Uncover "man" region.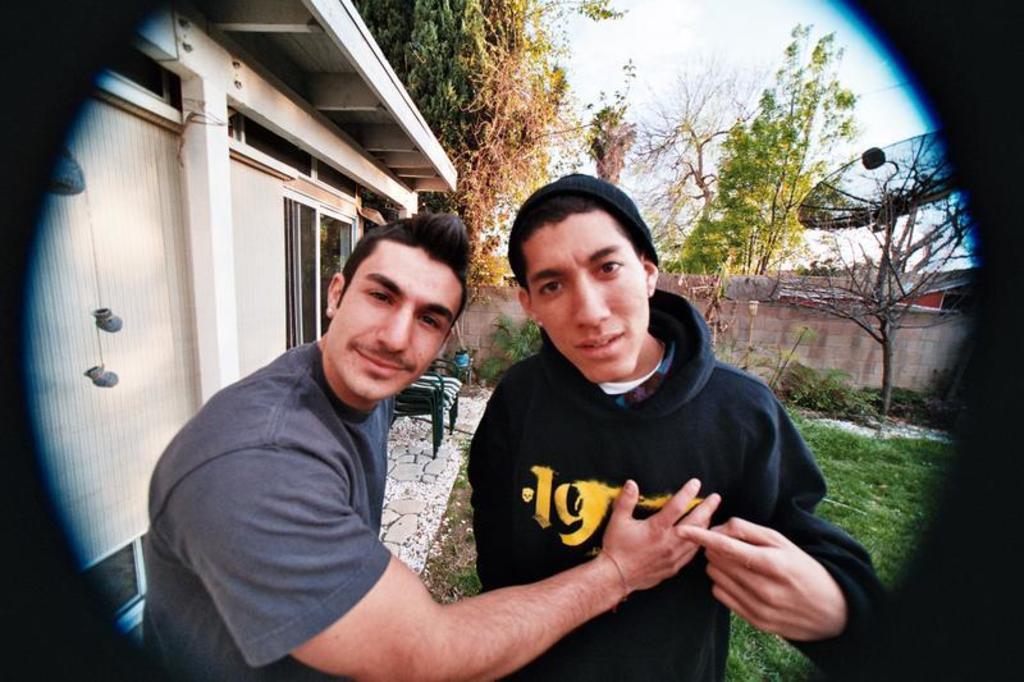
Uncovered: (466,175,884,681).
